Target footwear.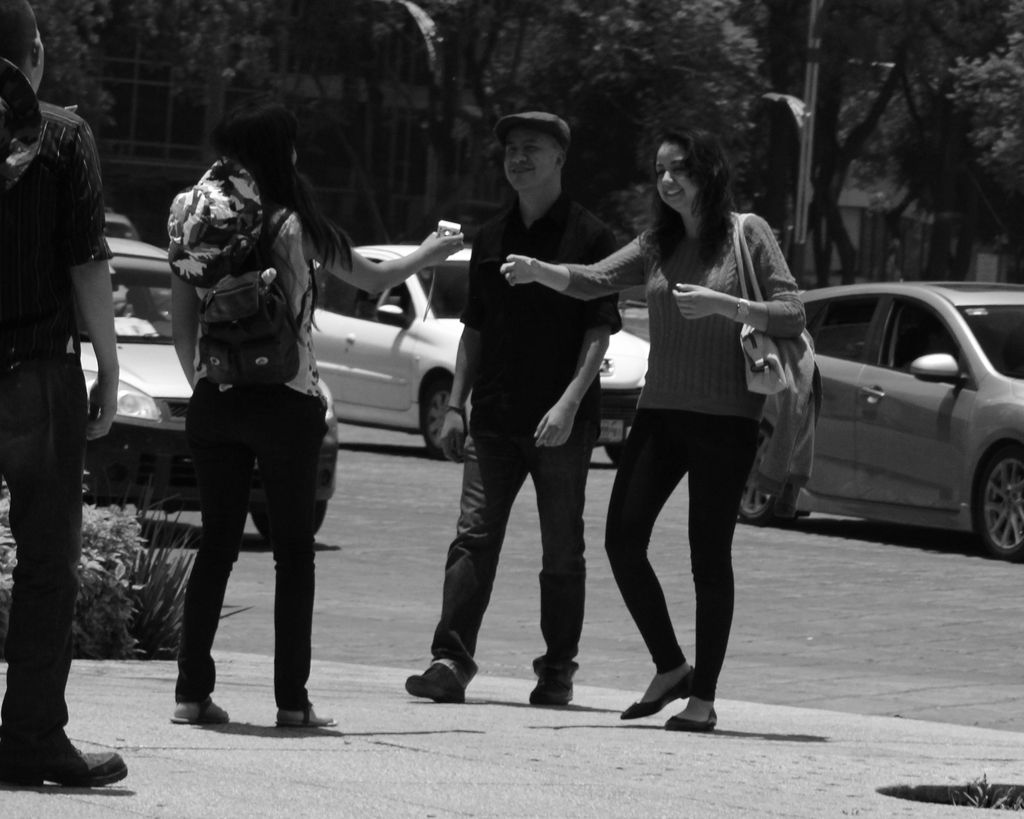
Target region: x1=532, y1=668, x2=577, y2=704.
